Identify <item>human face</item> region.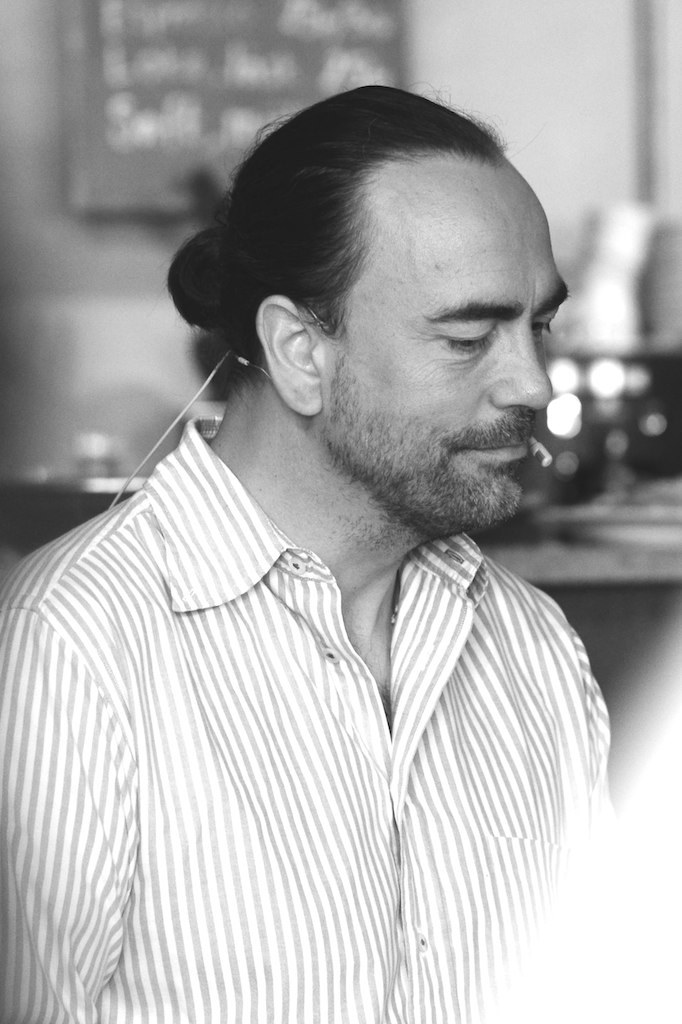
Region: <region>325, 193, 572, 528</region>.
